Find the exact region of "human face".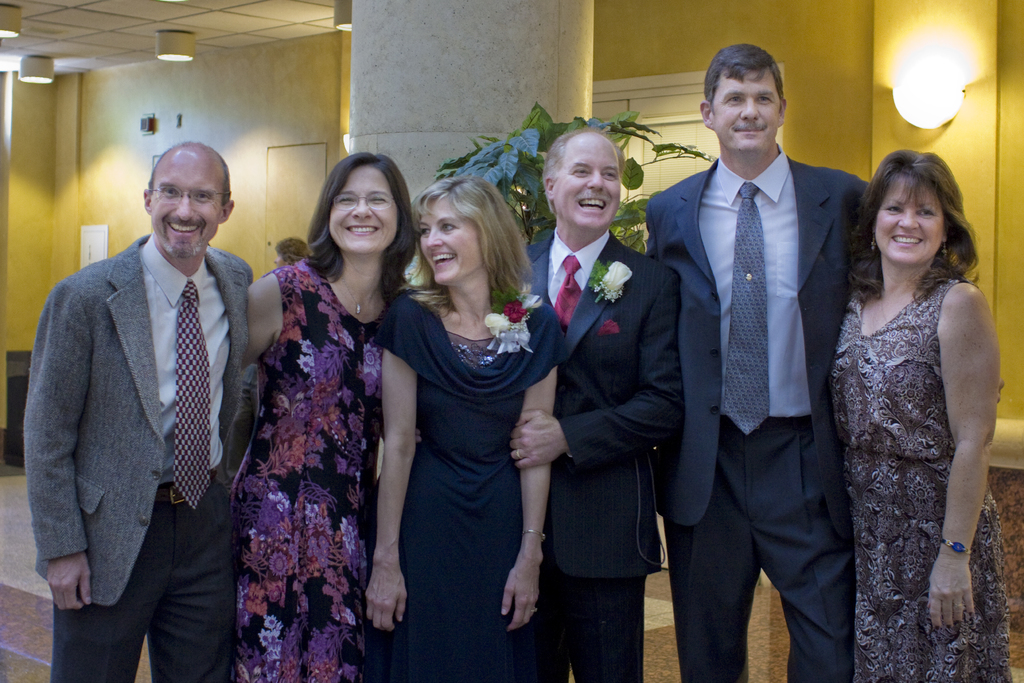
Exact region: [x1=422, y1=190, x2=481, y2=286].
